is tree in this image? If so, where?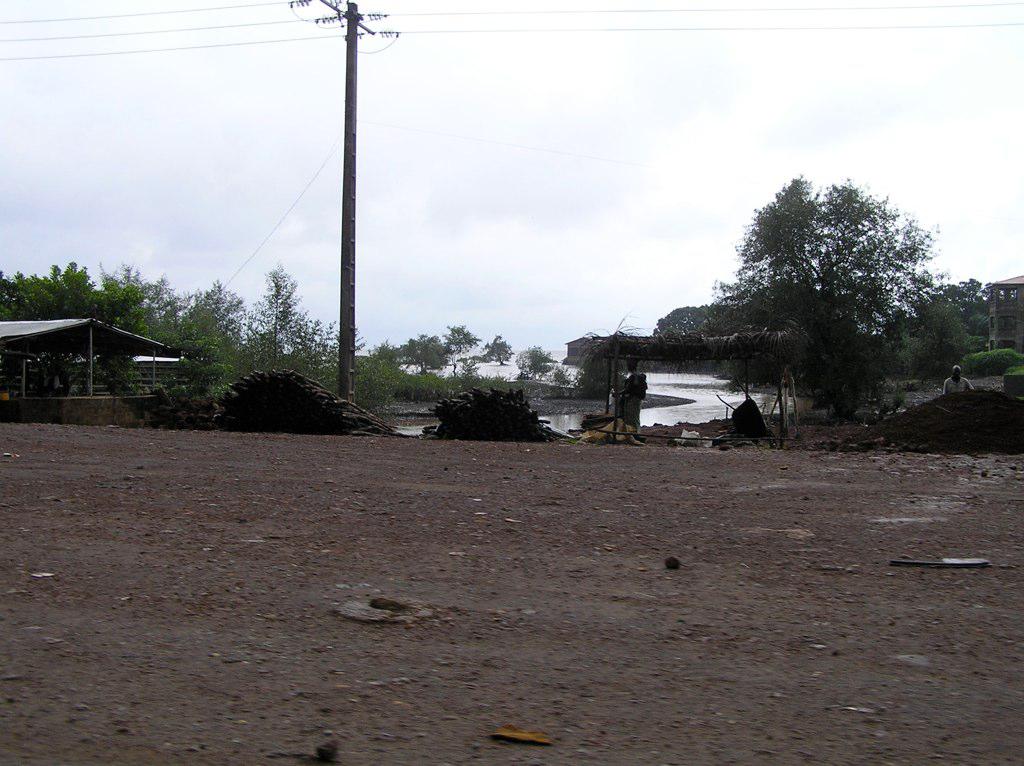
Yes, at region(248, 258, 363, 391).
